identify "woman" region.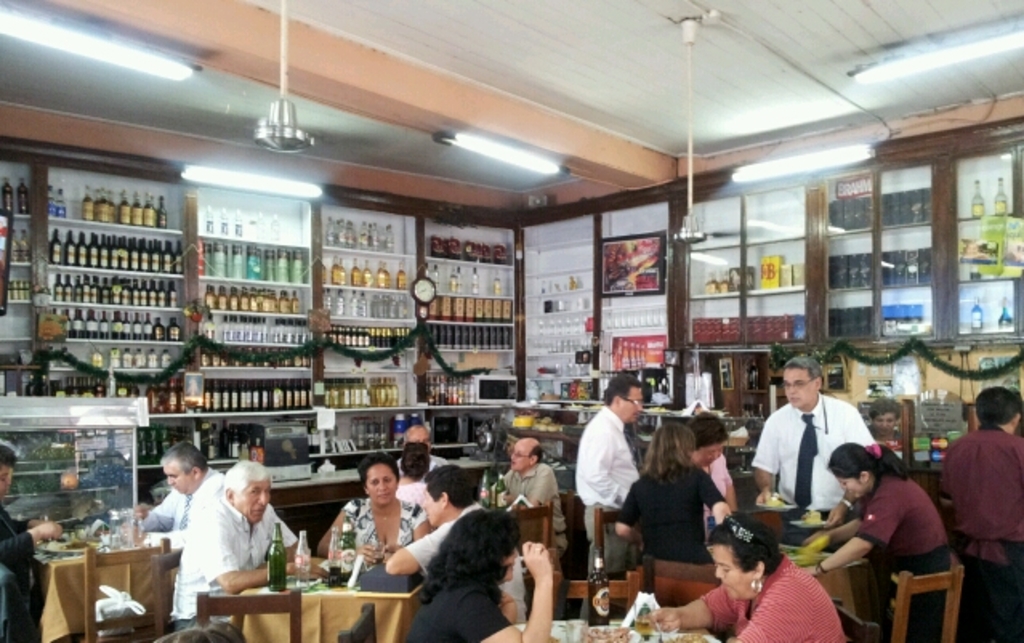
Region: left=796, top=441, right=955, bottom=640.
